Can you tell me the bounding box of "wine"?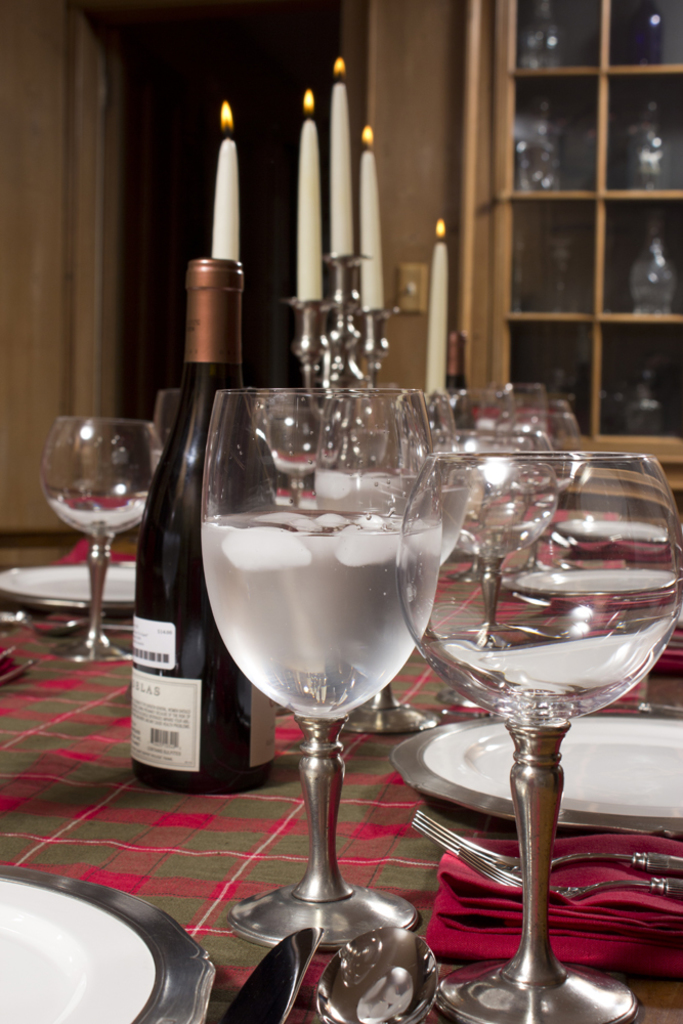
(200,376,453,998).
